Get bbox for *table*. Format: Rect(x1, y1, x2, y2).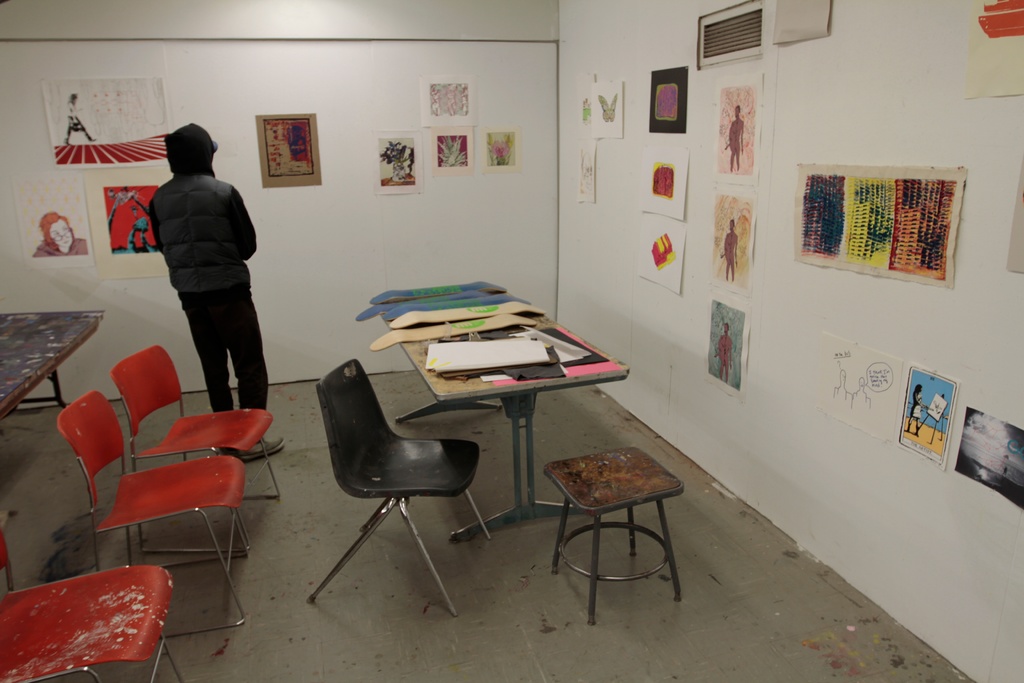
Rect(378, 297, 619, 564).
